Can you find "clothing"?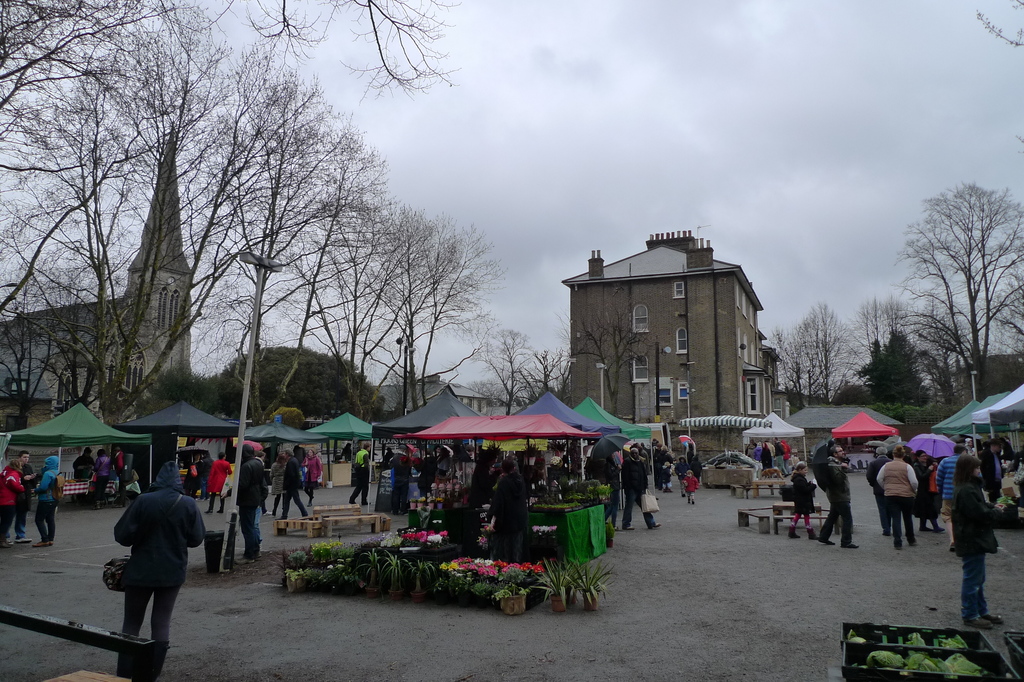
Yes, bounding box: l=798, t=442, r=858, b=555.
